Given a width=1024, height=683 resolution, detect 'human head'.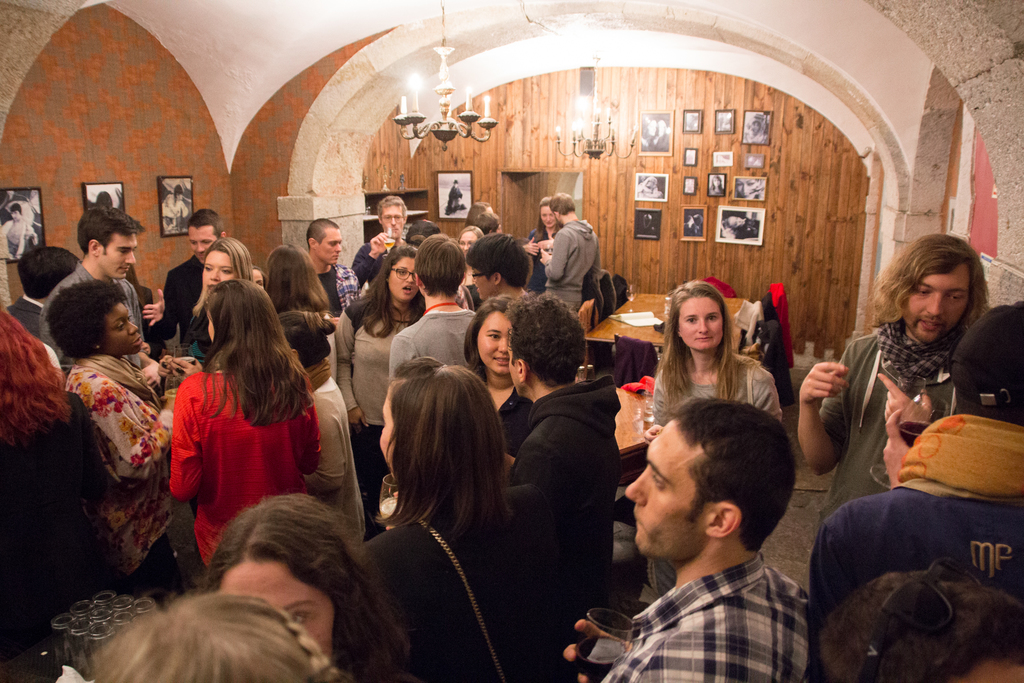
[669,284,731,354].
